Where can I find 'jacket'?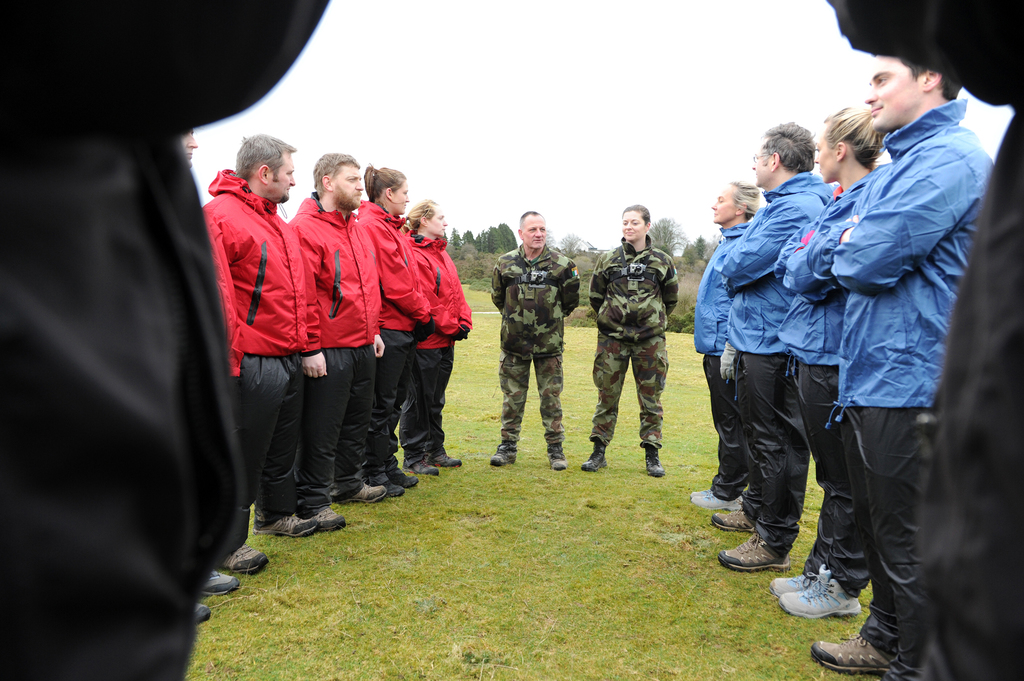
You can find it at [left=703, top=167, right=838, bottom=360].
